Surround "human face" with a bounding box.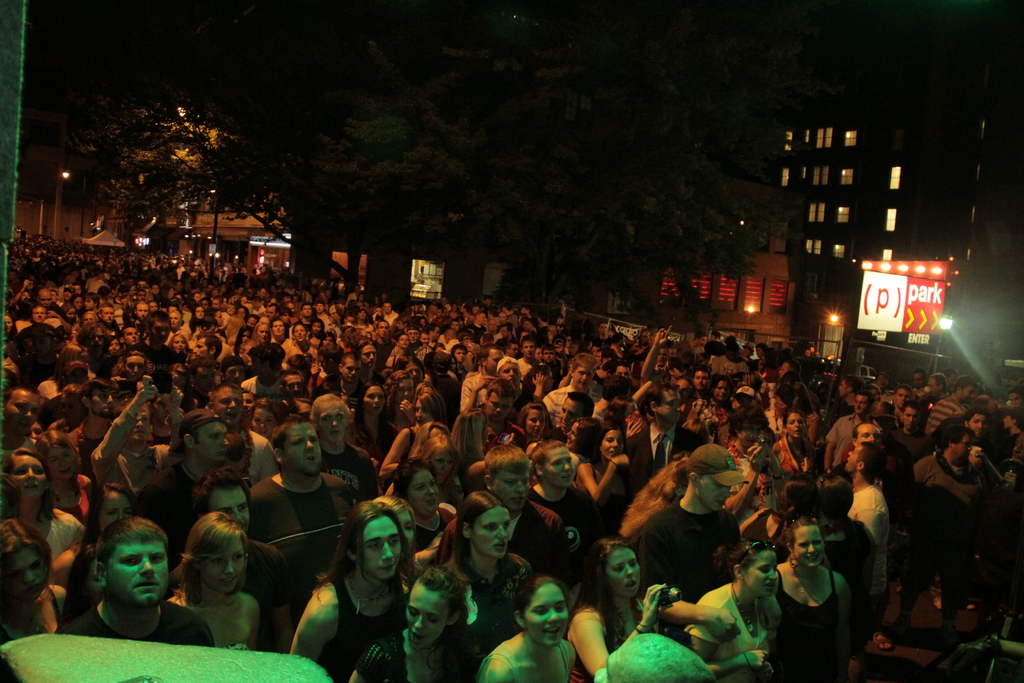
[560,398,582,432].
